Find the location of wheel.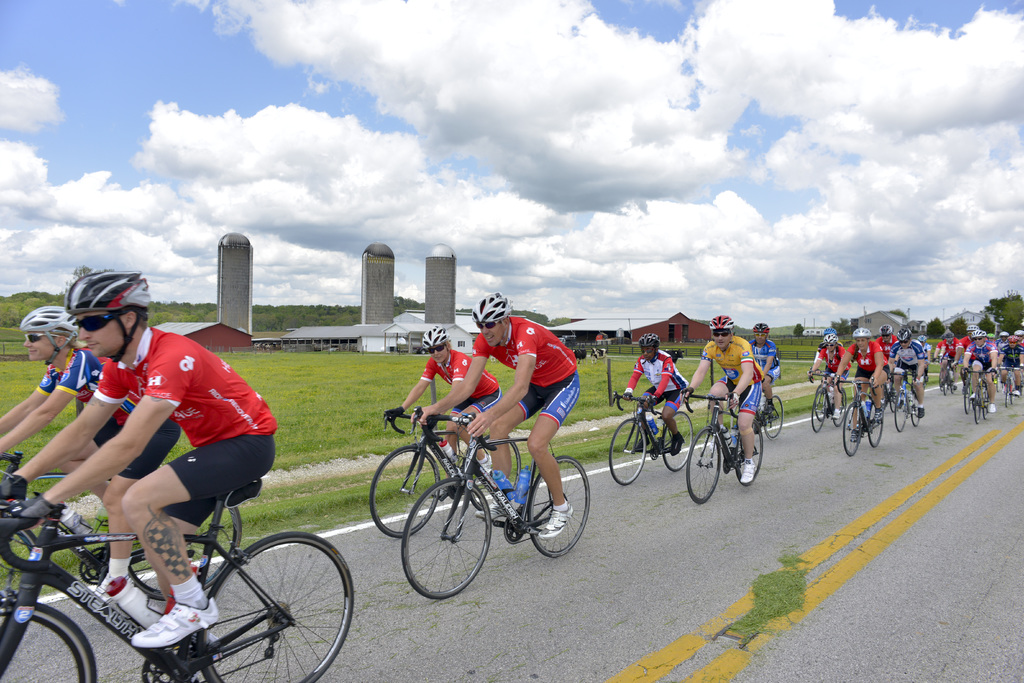
Location: {"left": 468, "top": 434, "right": 521, "bottom": 508}.
